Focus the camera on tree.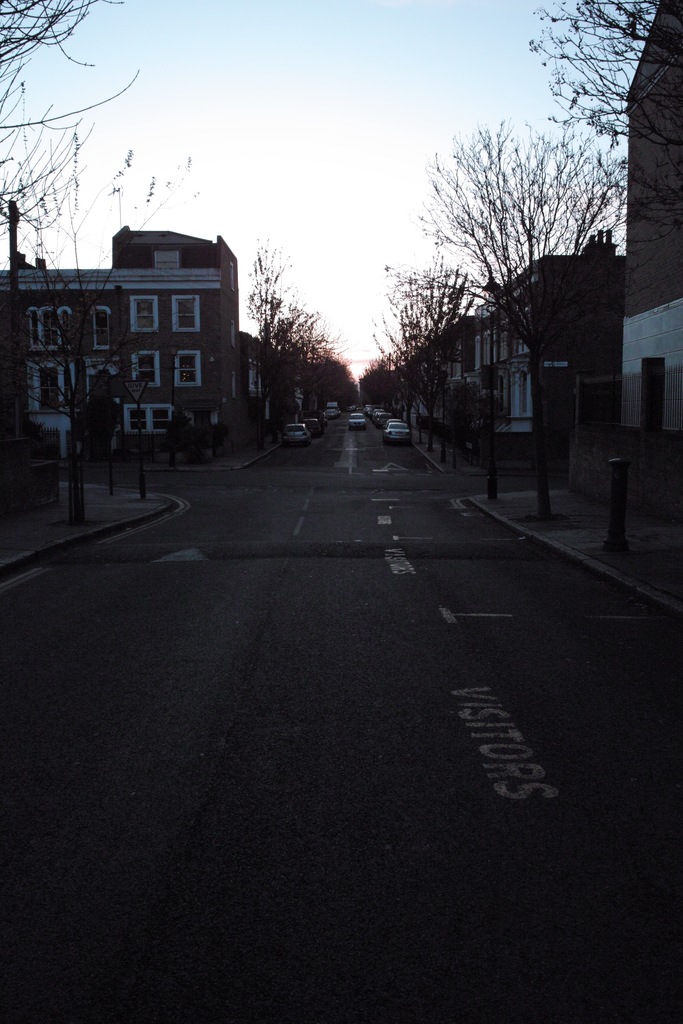
Focus region: bbox(523, 0, 682, 255).
